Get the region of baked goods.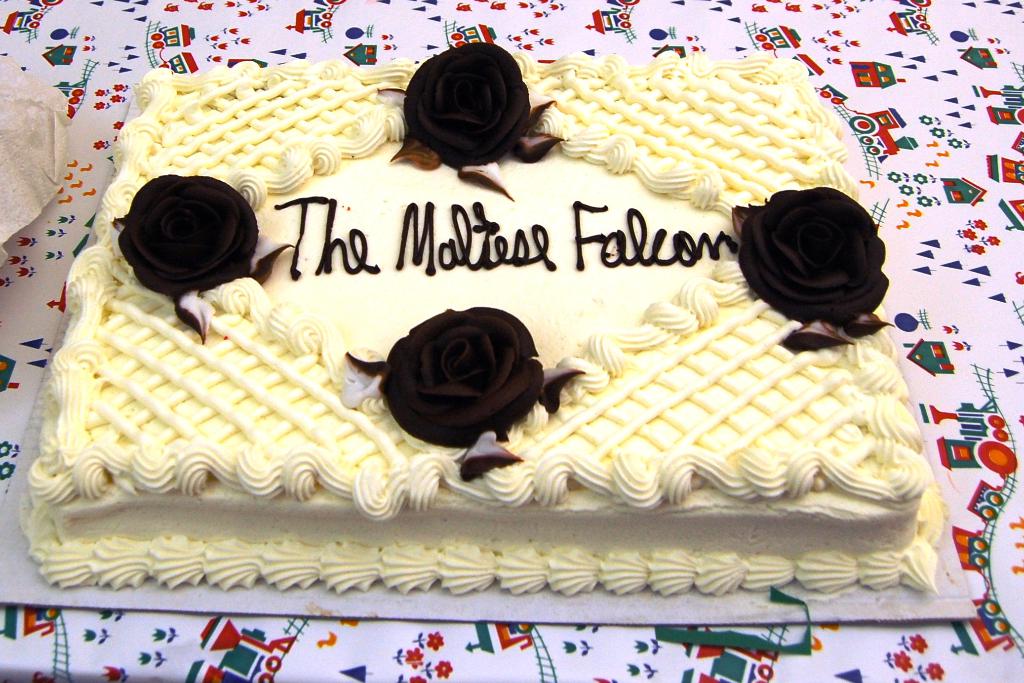
select_region(11, 38, 949, 604).
